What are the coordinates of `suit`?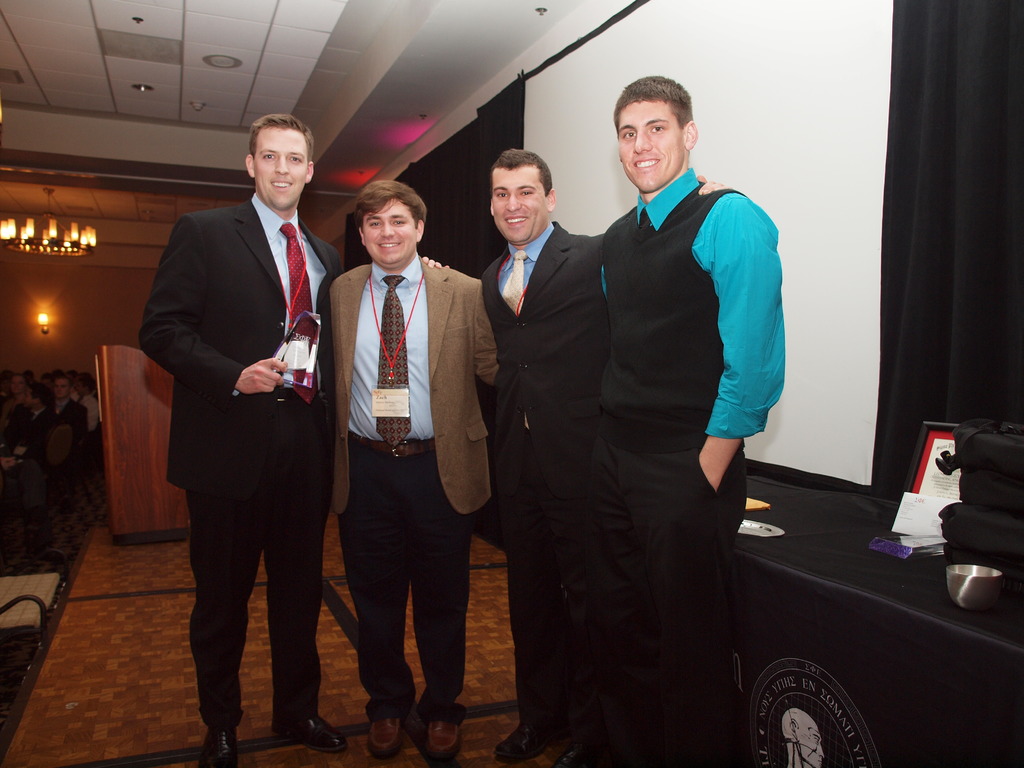
332 248 505 717.
